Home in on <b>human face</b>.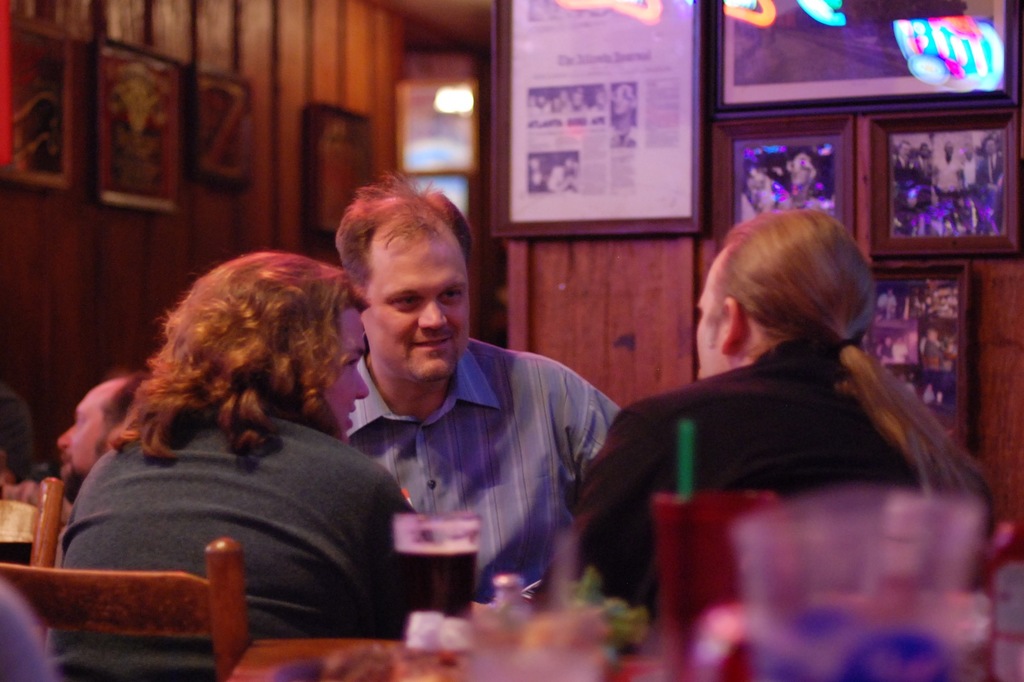
Homed in at box(689, 248, 724, 374).
